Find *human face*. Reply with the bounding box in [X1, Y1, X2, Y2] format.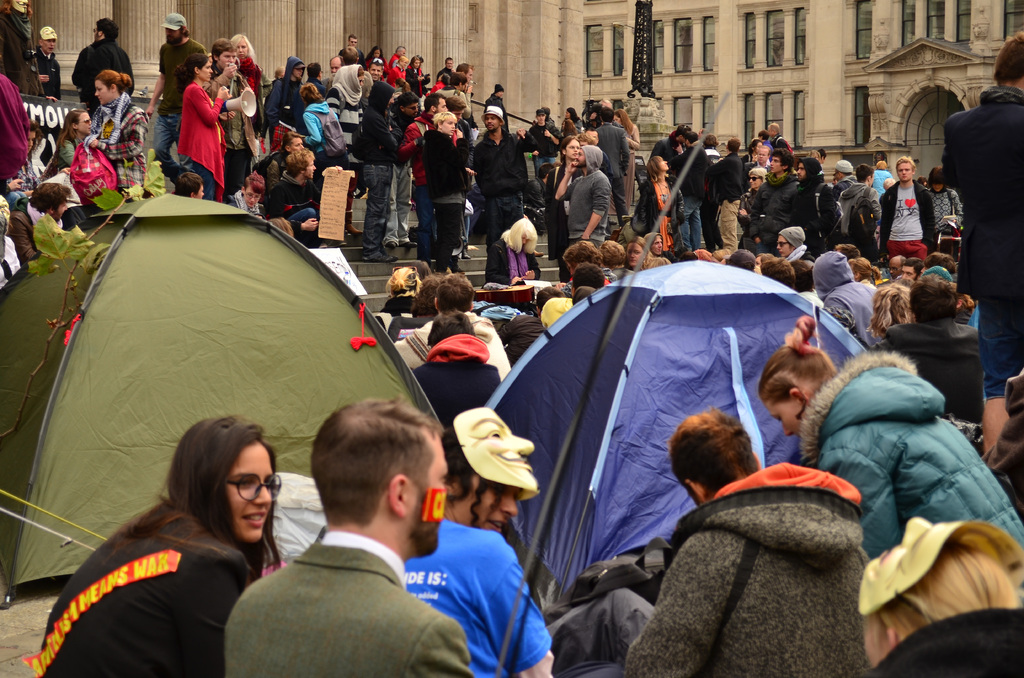
[614, 118, 623, 126].
